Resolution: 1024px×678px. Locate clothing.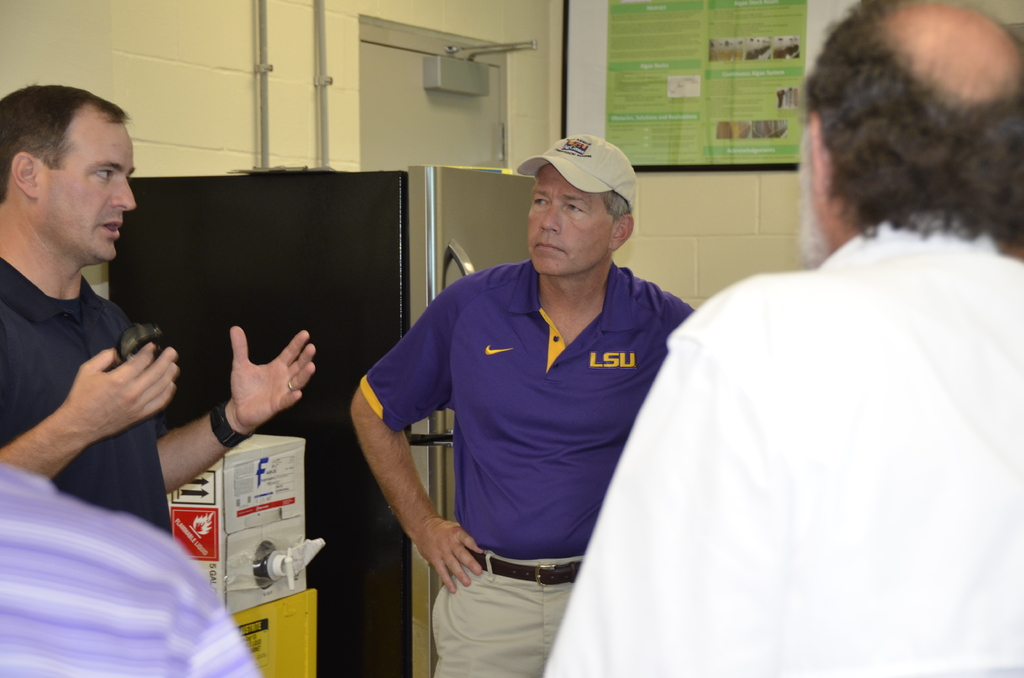
bbox=[353, 255, 694, 677].
